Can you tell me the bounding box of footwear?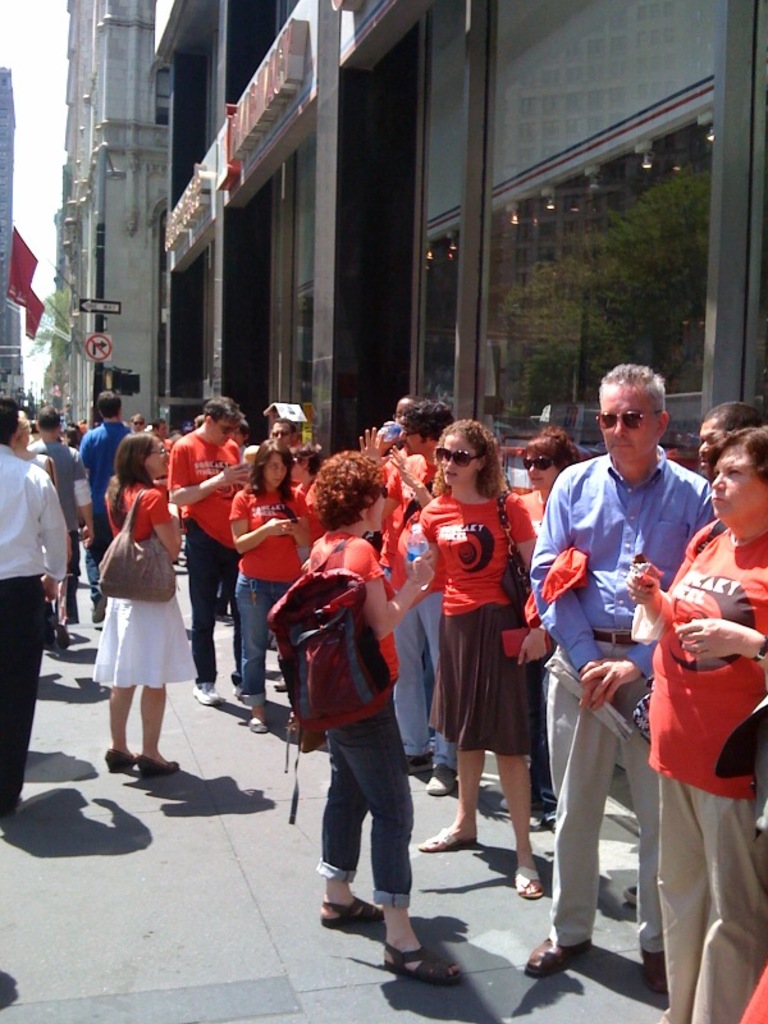
(530, 947, 561, 970).
